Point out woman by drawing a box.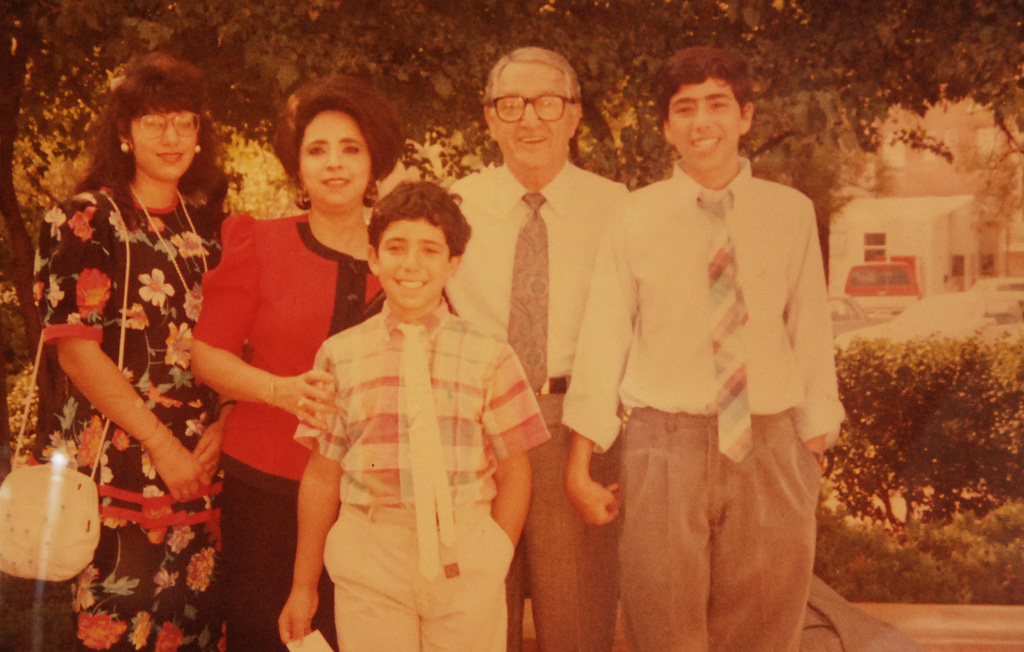
<region>190, 73, 405, 651</region>.
